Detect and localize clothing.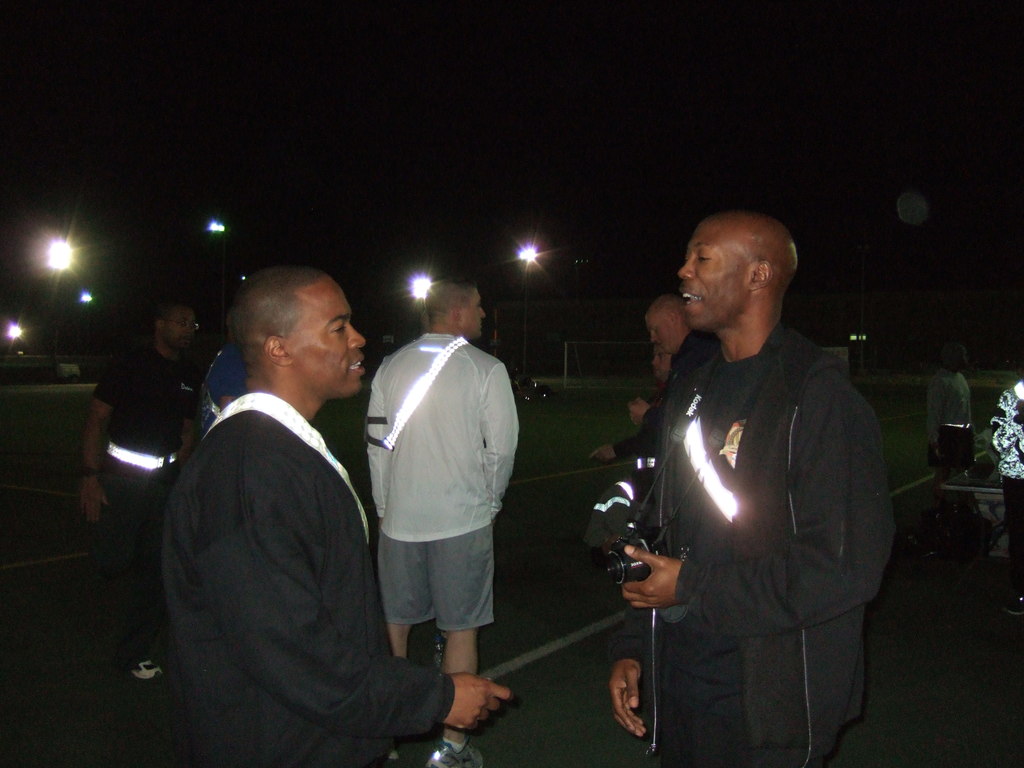
Localized at x1=178, y1=383, x2=438, y2=764.
